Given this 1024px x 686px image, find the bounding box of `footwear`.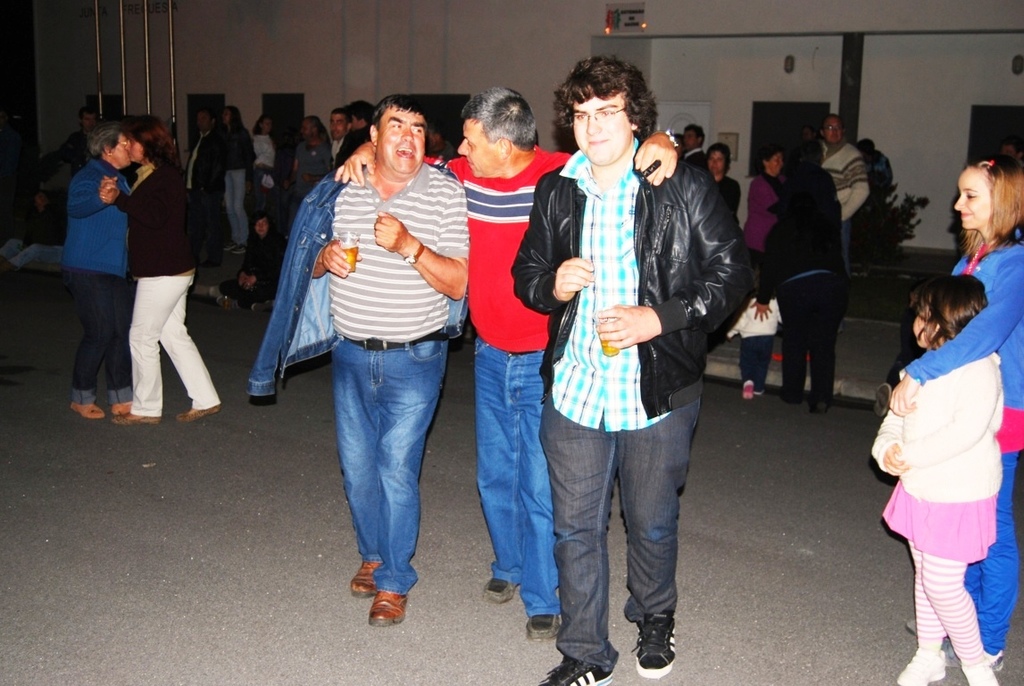
{"x1": 895, "y1": 647, "x2": 945, "y2": 685}.
